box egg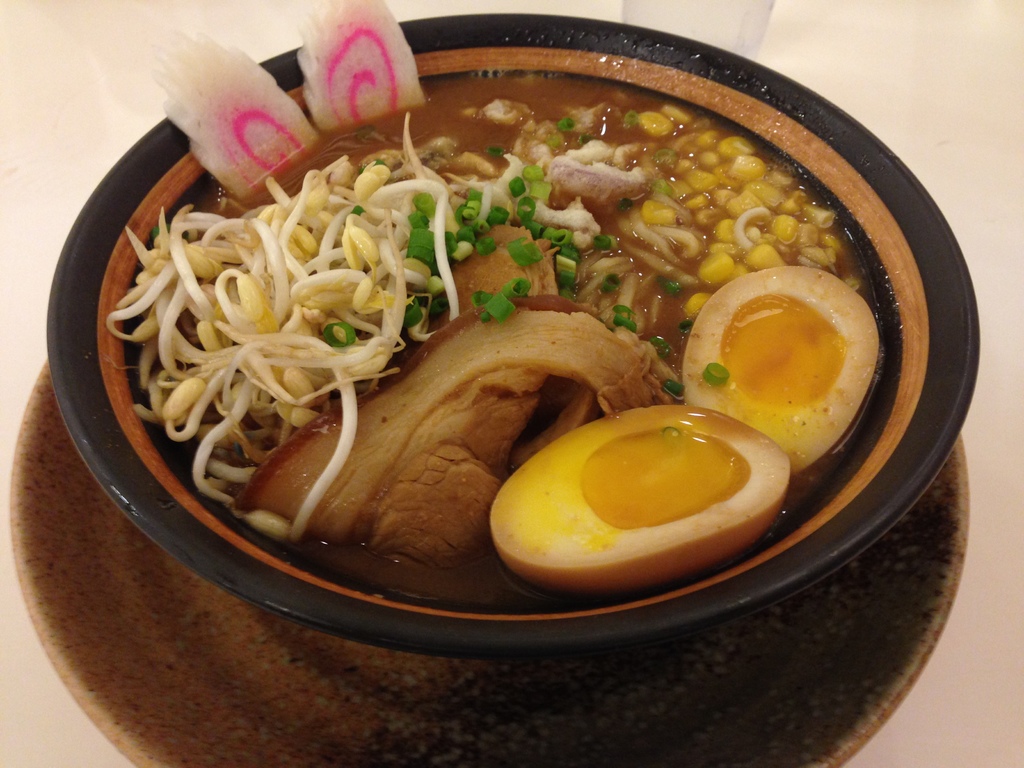
Rect(497, 404, 788, 578)
